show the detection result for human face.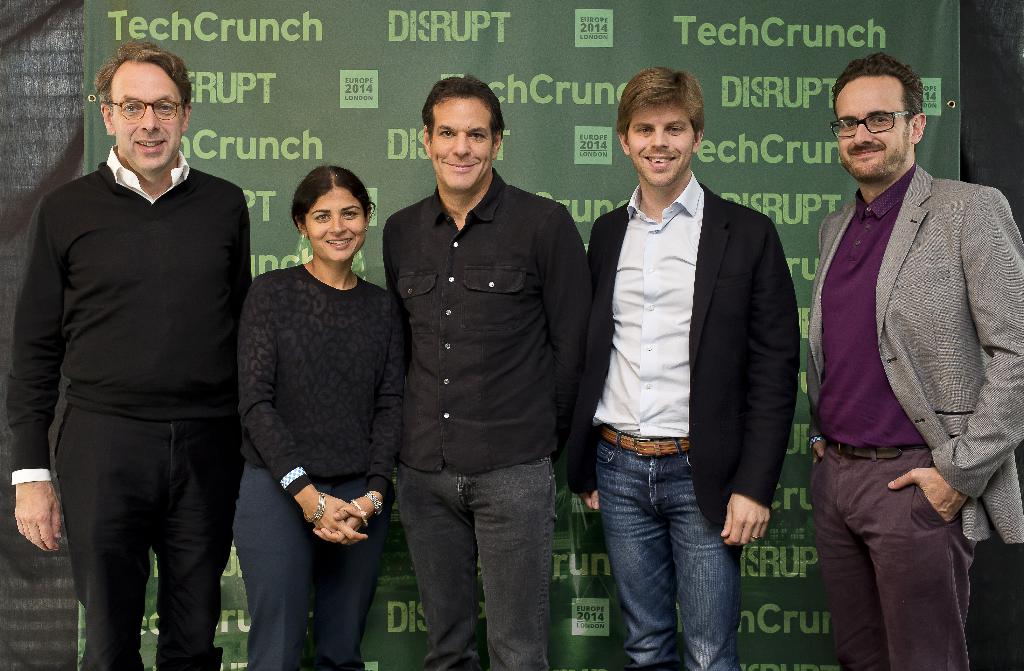
crop(303, 184, 366, 261).
